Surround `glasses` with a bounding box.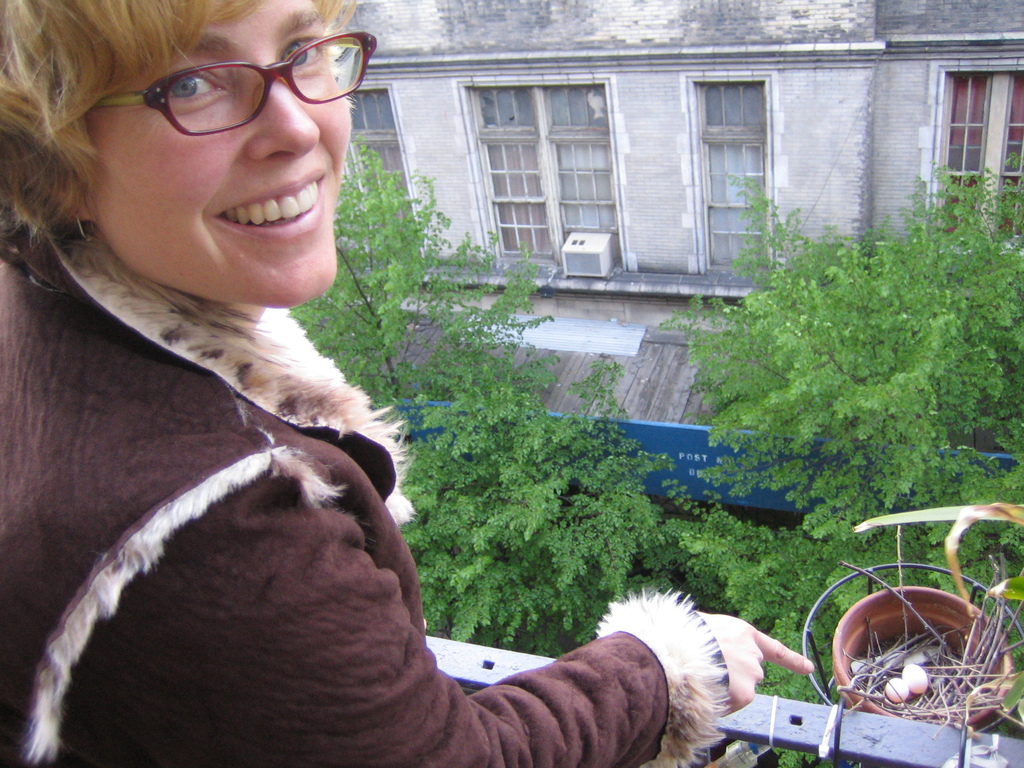
bbox=[84, 28, 376, 140].
